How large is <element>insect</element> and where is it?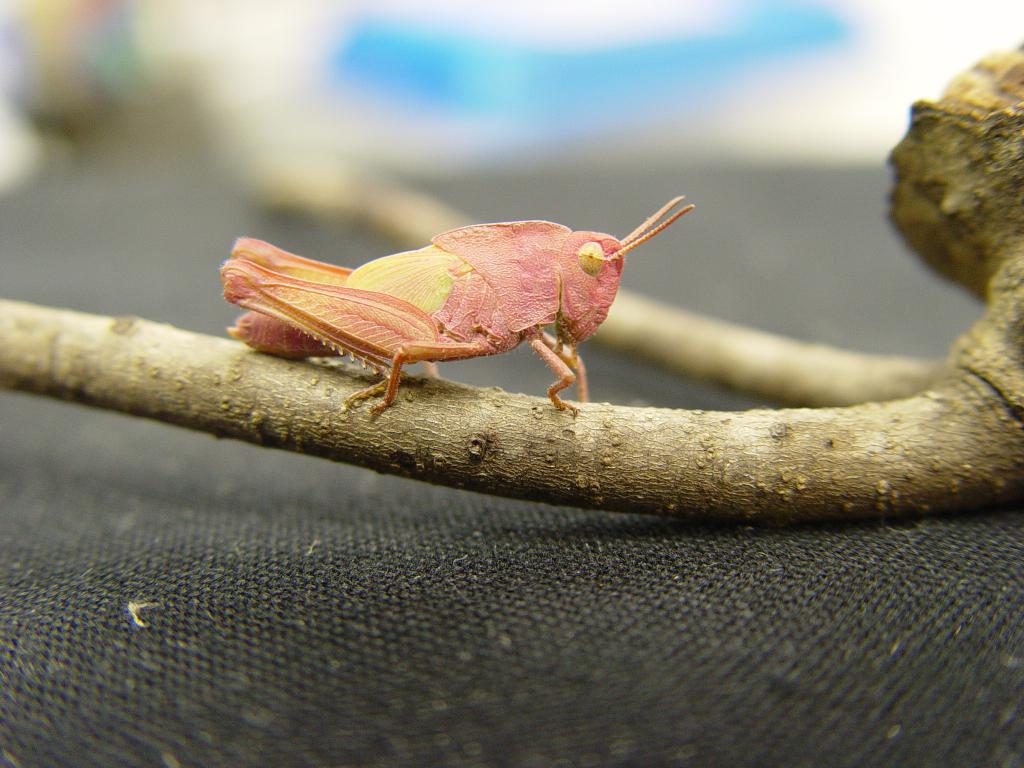
Bounding box: x1=217, y1=195, x2=697, y2=420.
